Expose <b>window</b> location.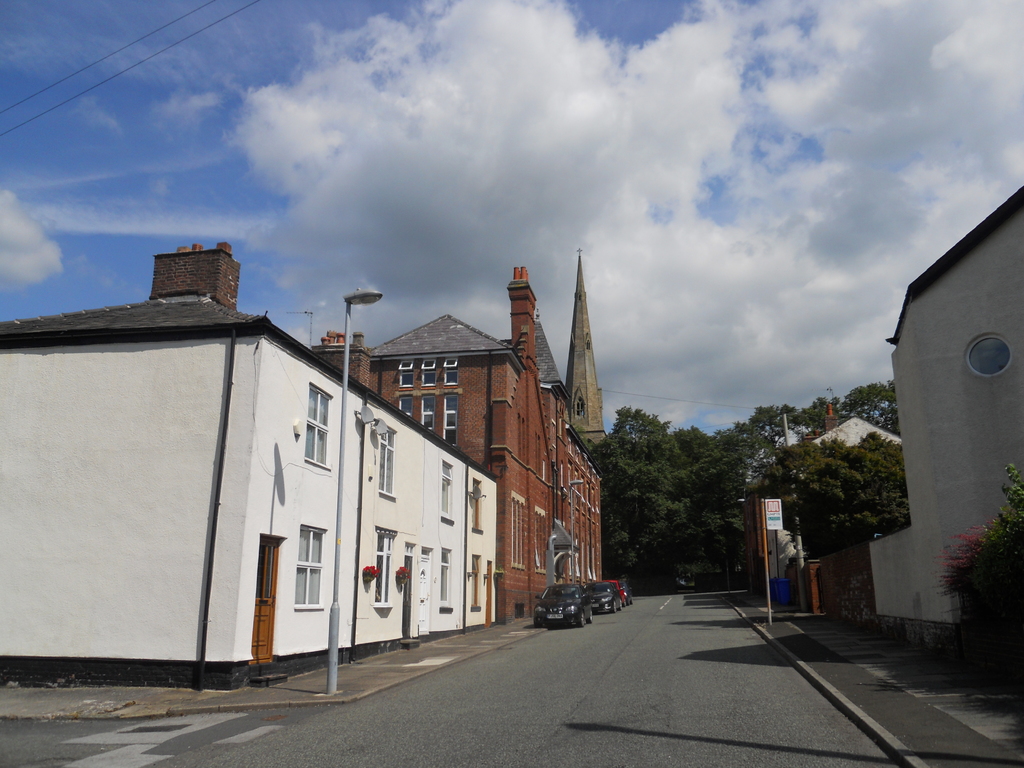
Exposed at bbox=(294, 524, 323, 607).
